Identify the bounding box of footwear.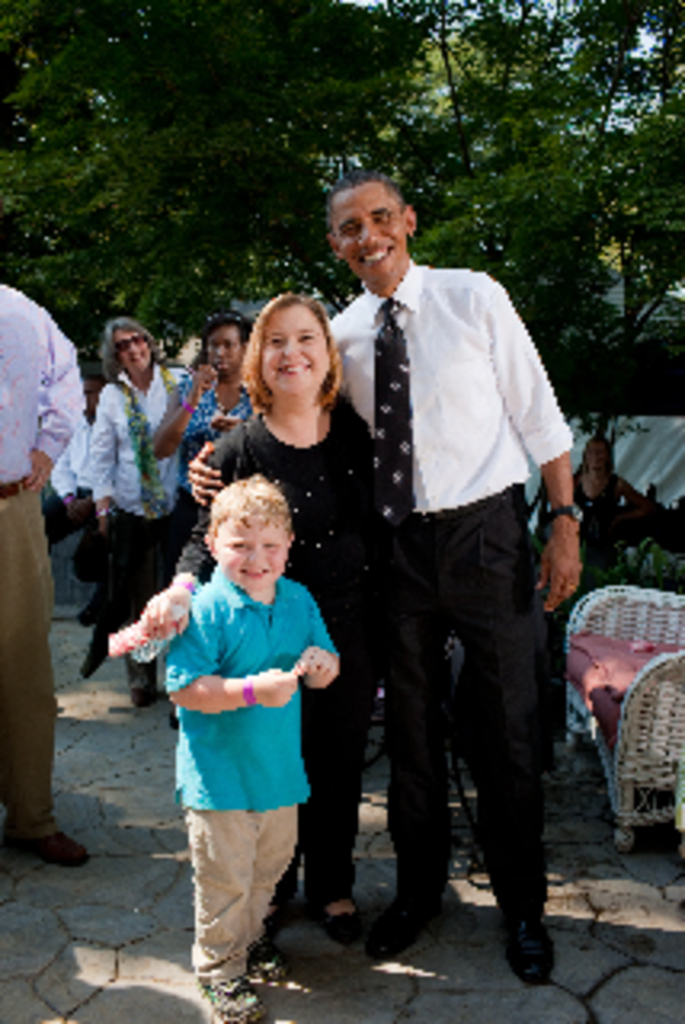
box(314, 896, 362, 947).
